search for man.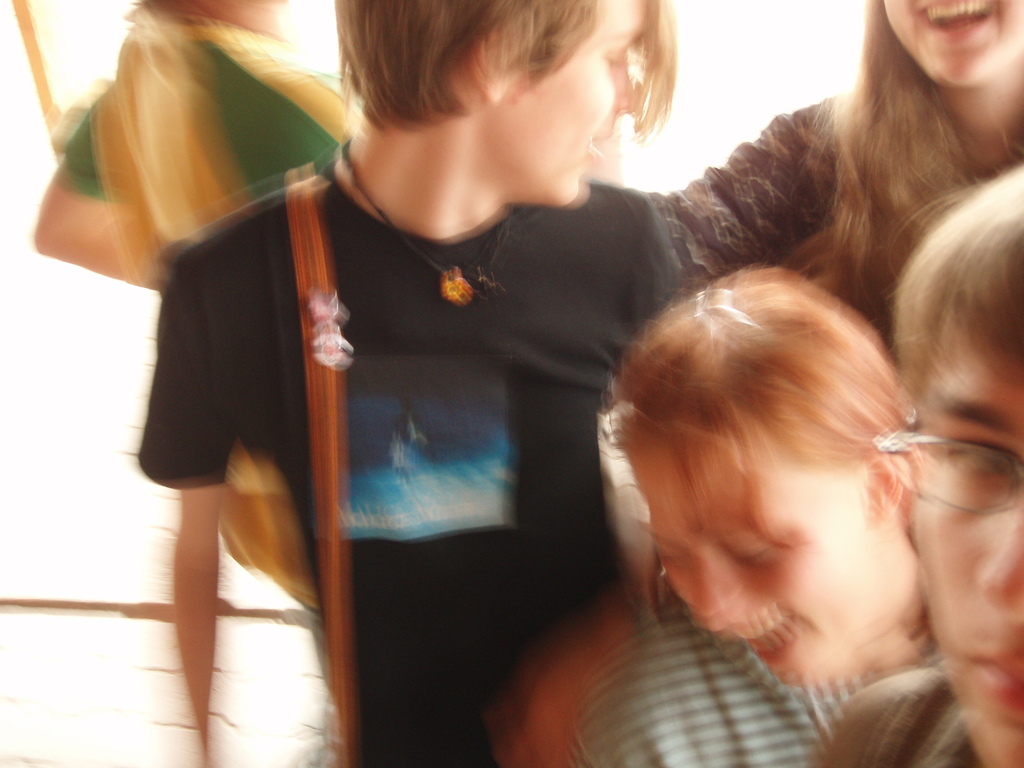
Found at pyautogui.locateOnScreen(808, 158, 1023, 767).
